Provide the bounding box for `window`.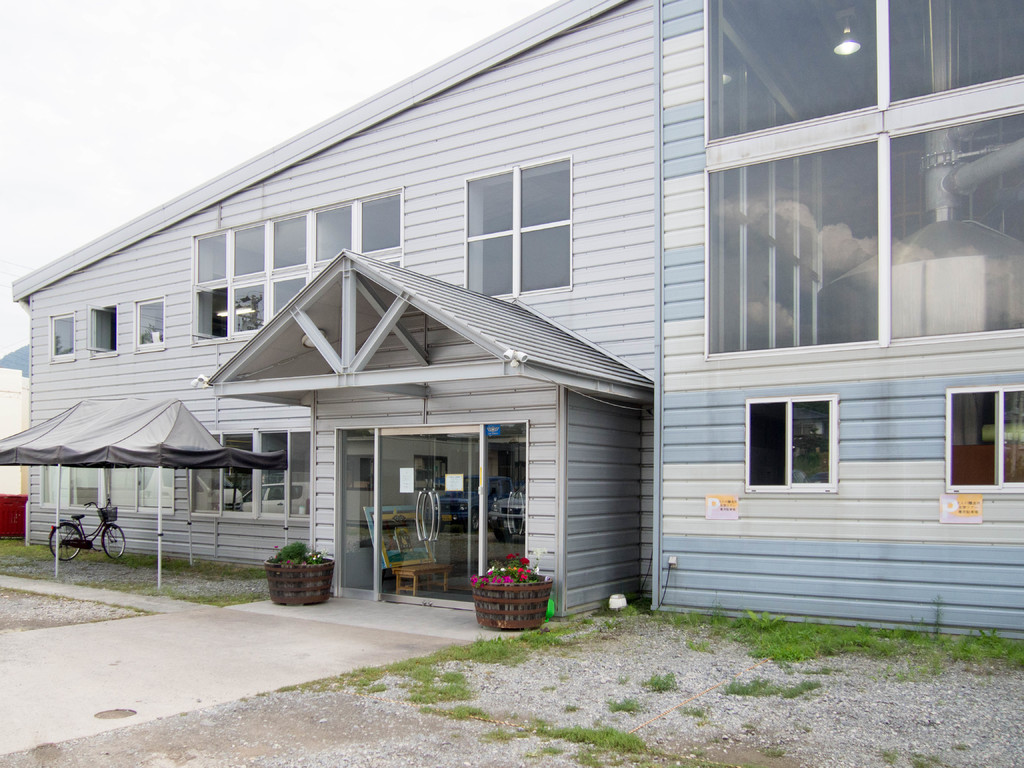
x1=462, y1=154, x2=588, y2=285.
